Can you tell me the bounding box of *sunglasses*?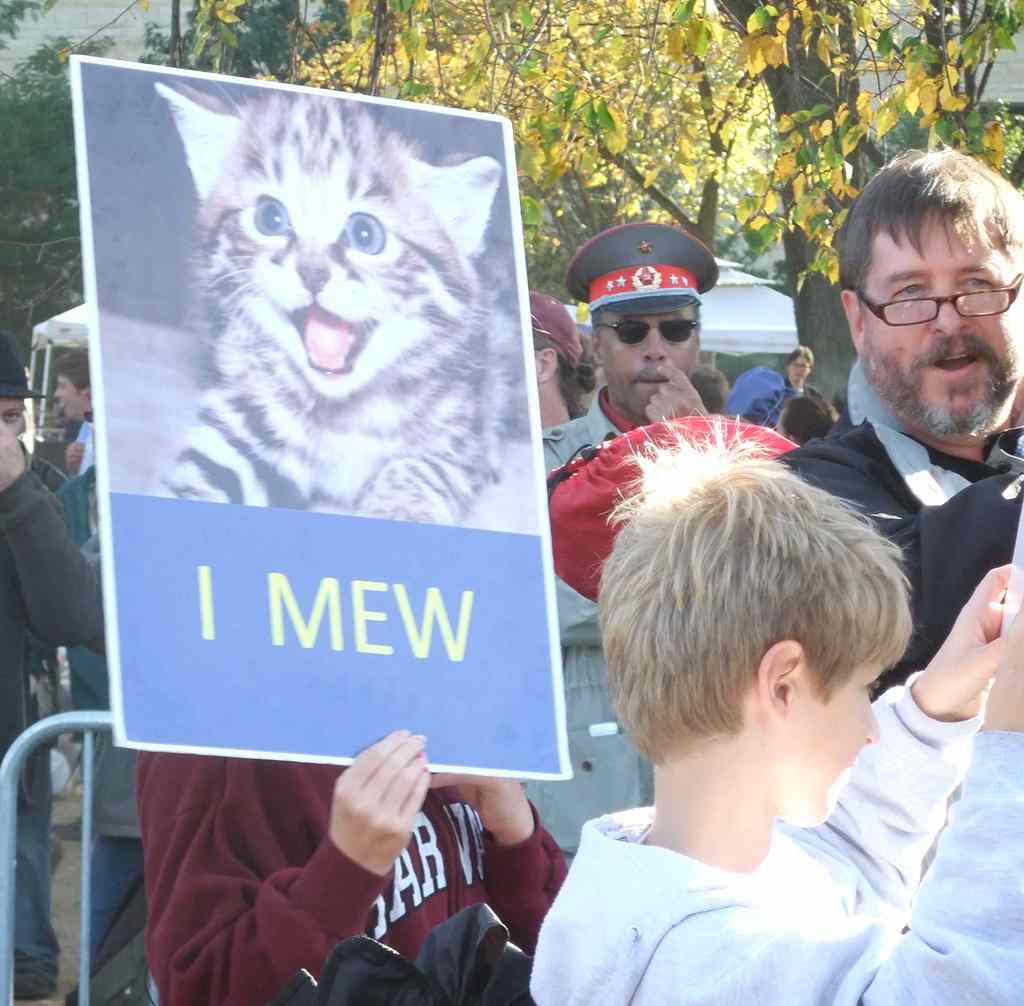
[596, 313, 696, 342].
